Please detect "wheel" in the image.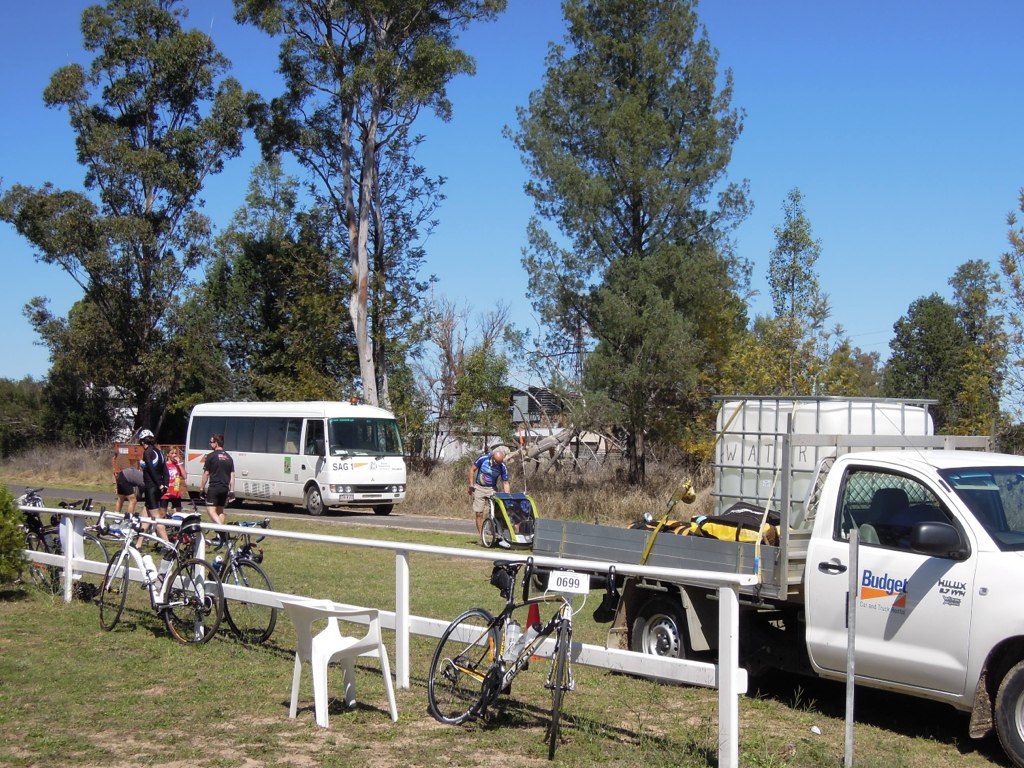
31, 532, 57, 598.
